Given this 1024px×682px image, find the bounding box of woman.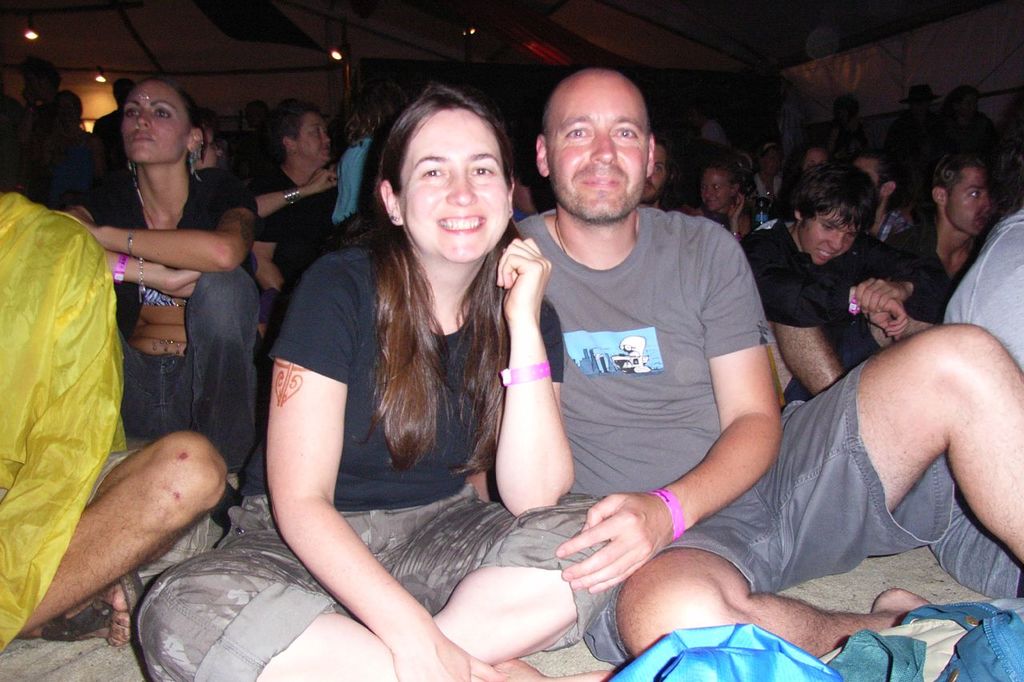
122 86 634 681.
